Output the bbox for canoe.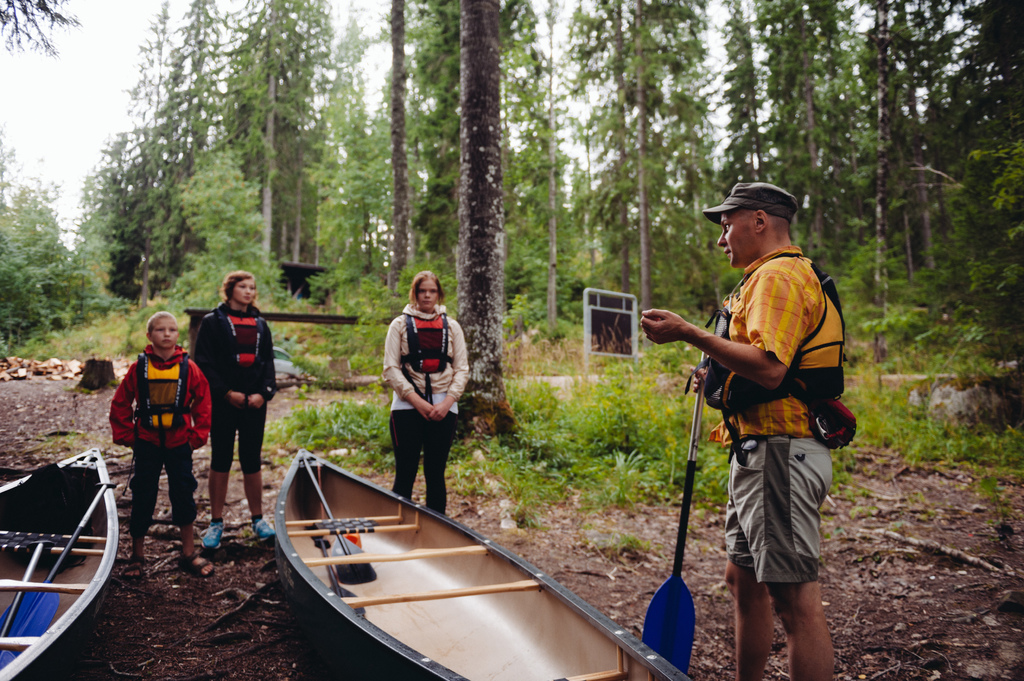
<bbox>280, 472, 625, 680</bbox>.
